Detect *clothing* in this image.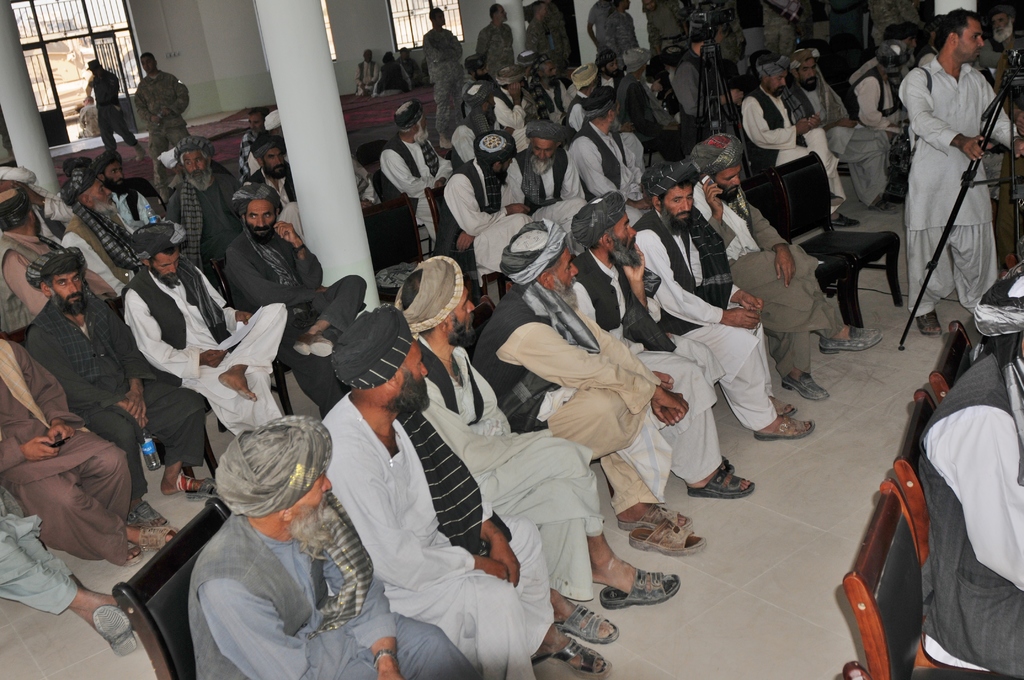
Detection: [894,44,1023,319].
